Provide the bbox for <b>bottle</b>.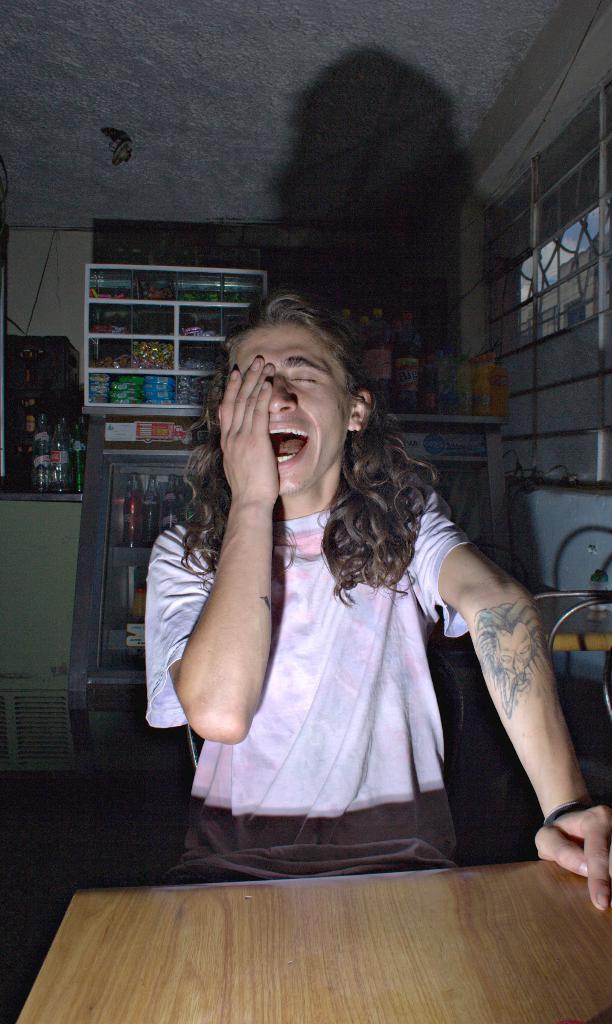
bbox(72, 424, 83, 488).
